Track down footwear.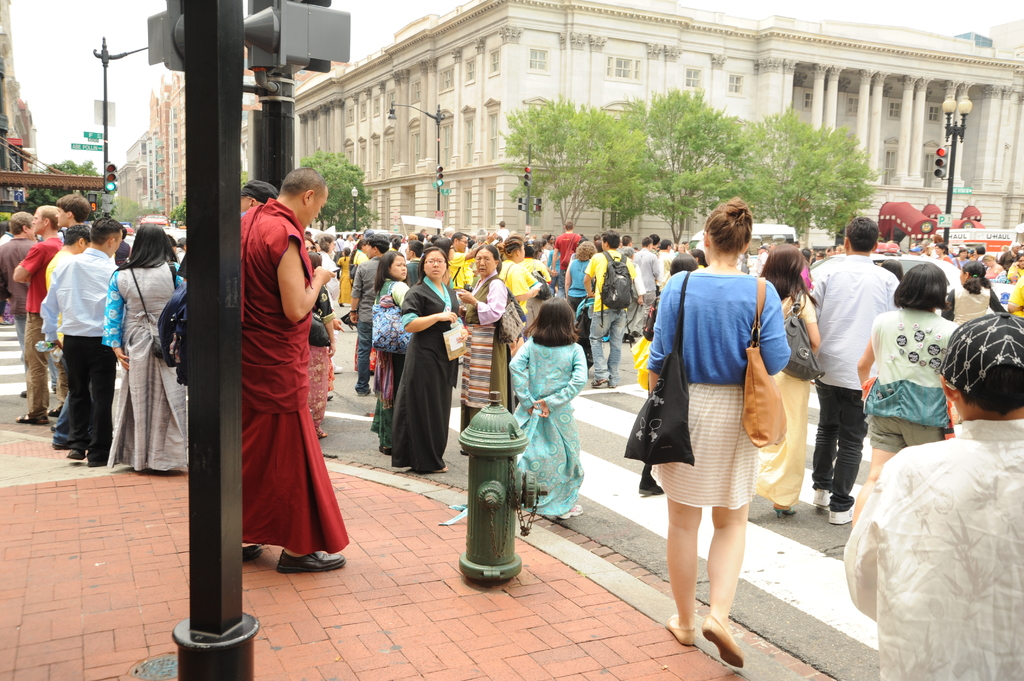
Tracked to box=[829, 499, 855, 525].
